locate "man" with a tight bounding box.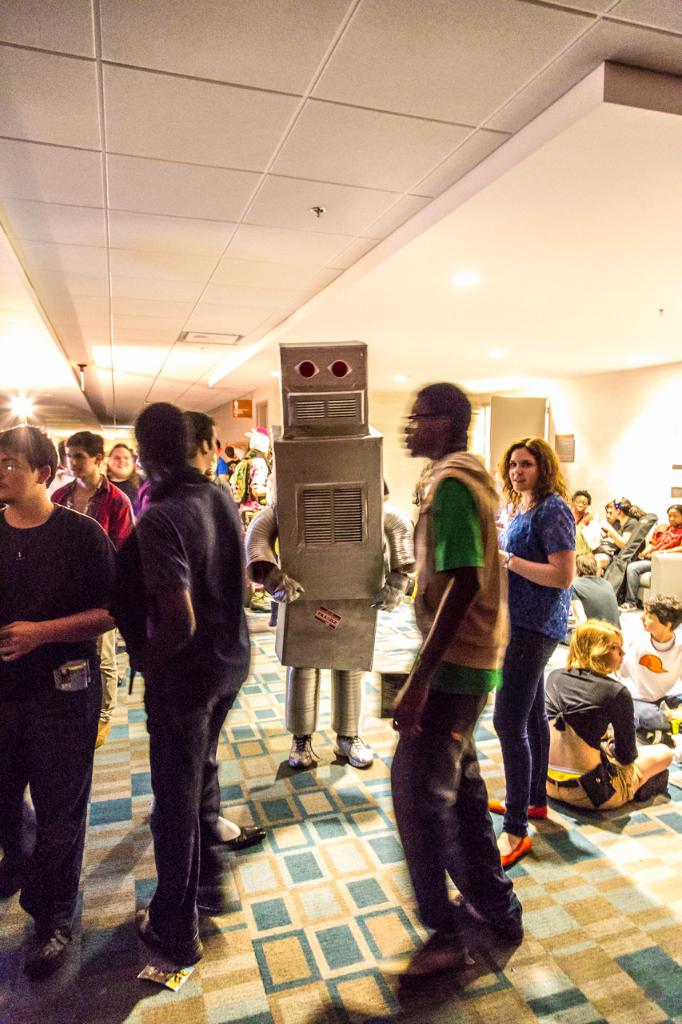
l=85, t=388, r=261, b=970.
